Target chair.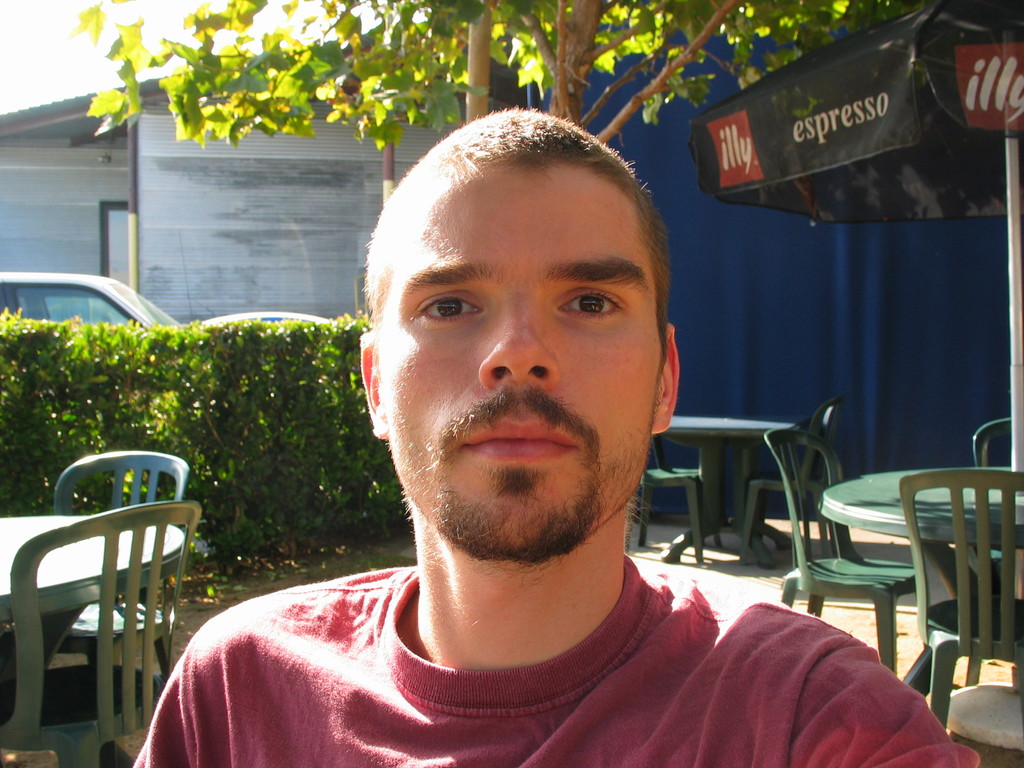
Target region: detection(764, 429, 927, 680).
